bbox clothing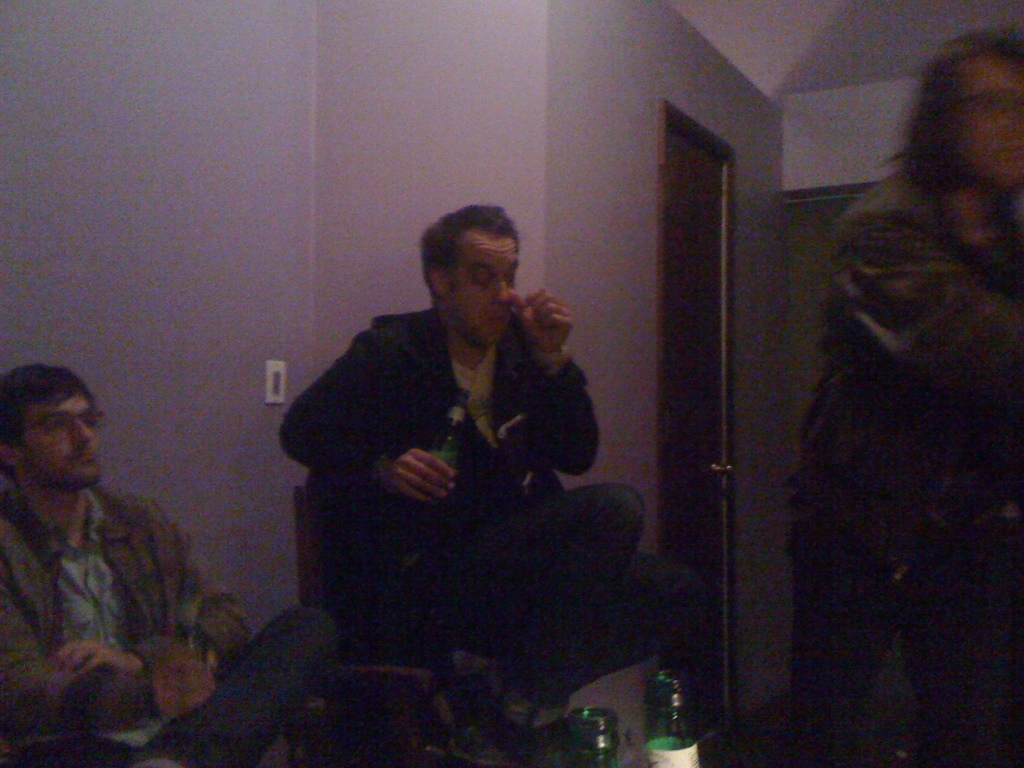
x1=785, y1=167, x2=1023, y2=767
